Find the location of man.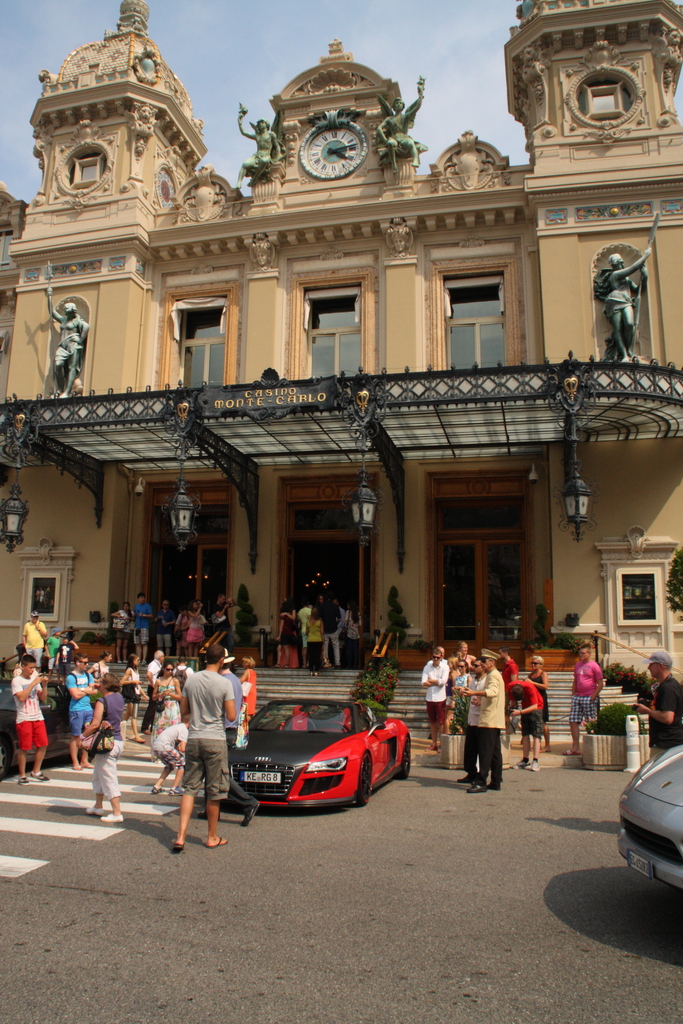
Location: bbox(65, 657, 102, 774).
